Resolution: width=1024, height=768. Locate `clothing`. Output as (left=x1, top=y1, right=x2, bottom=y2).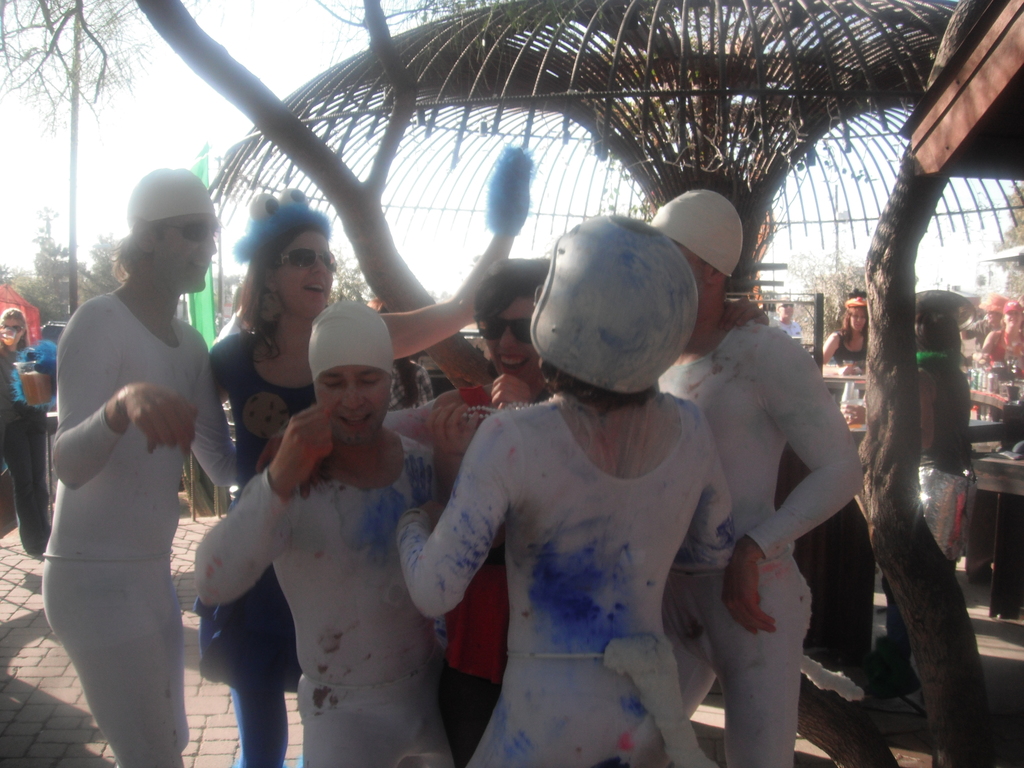
(left=918, top=352, right=980, bottom=566).
